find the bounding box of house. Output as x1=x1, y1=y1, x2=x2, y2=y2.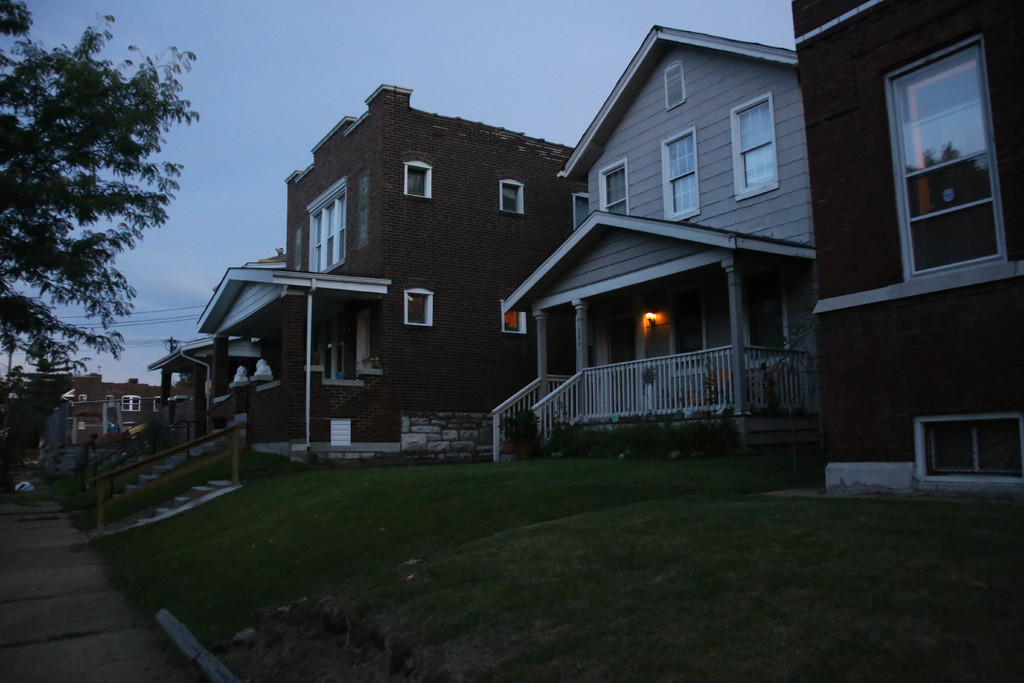
x1=193, y1=79, x2=591, y2=459.
